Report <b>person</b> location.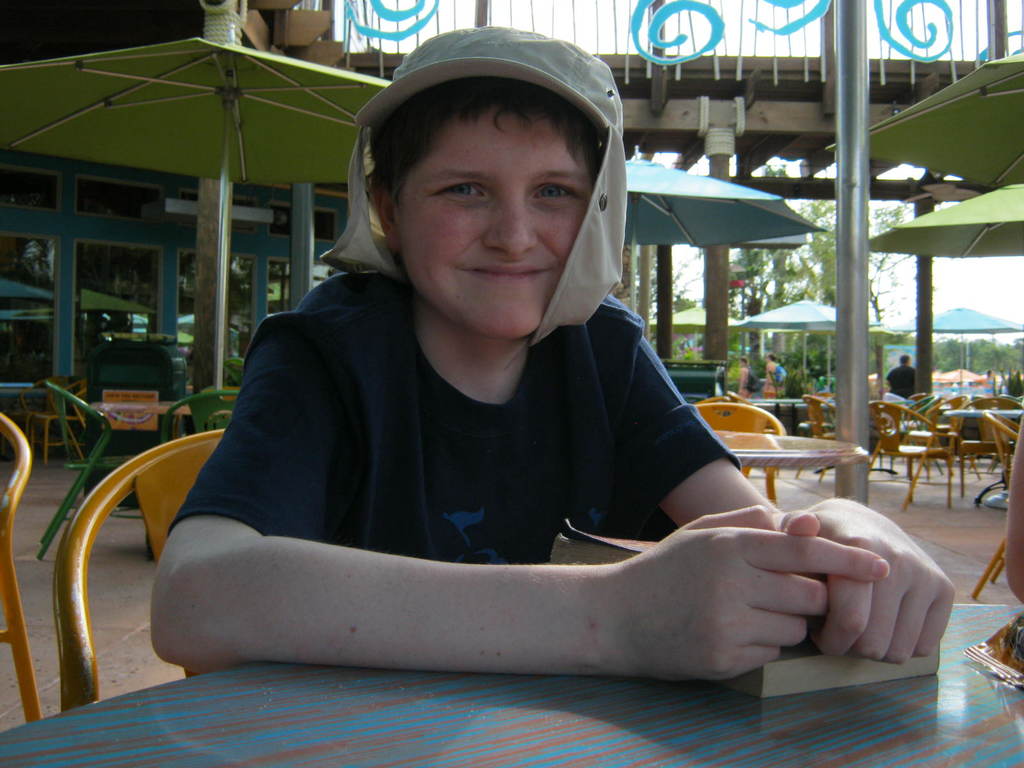
Report: BBox(737, 352, 754, 396).
